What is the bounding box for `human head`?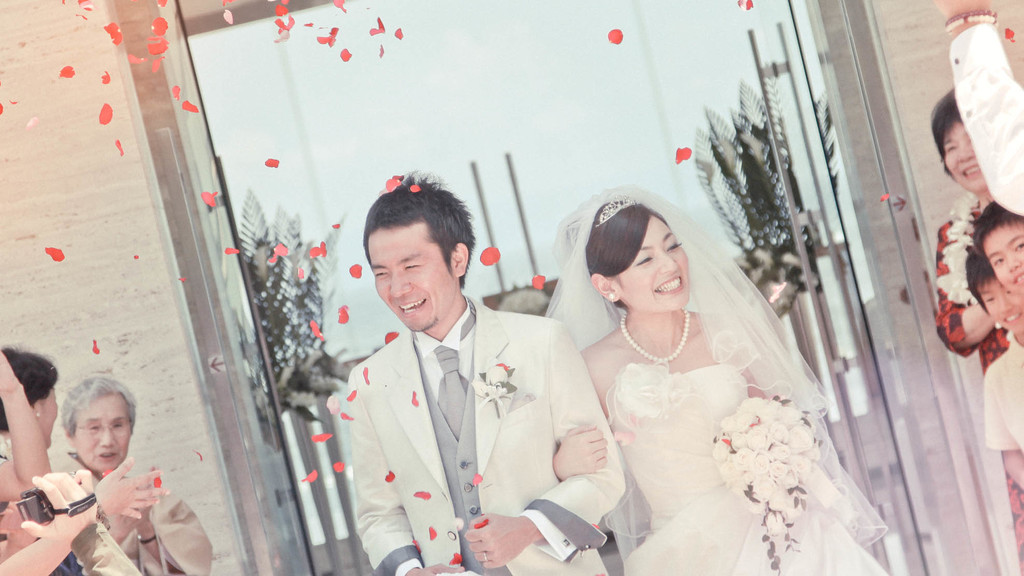
(925, 83, 991, 197).
